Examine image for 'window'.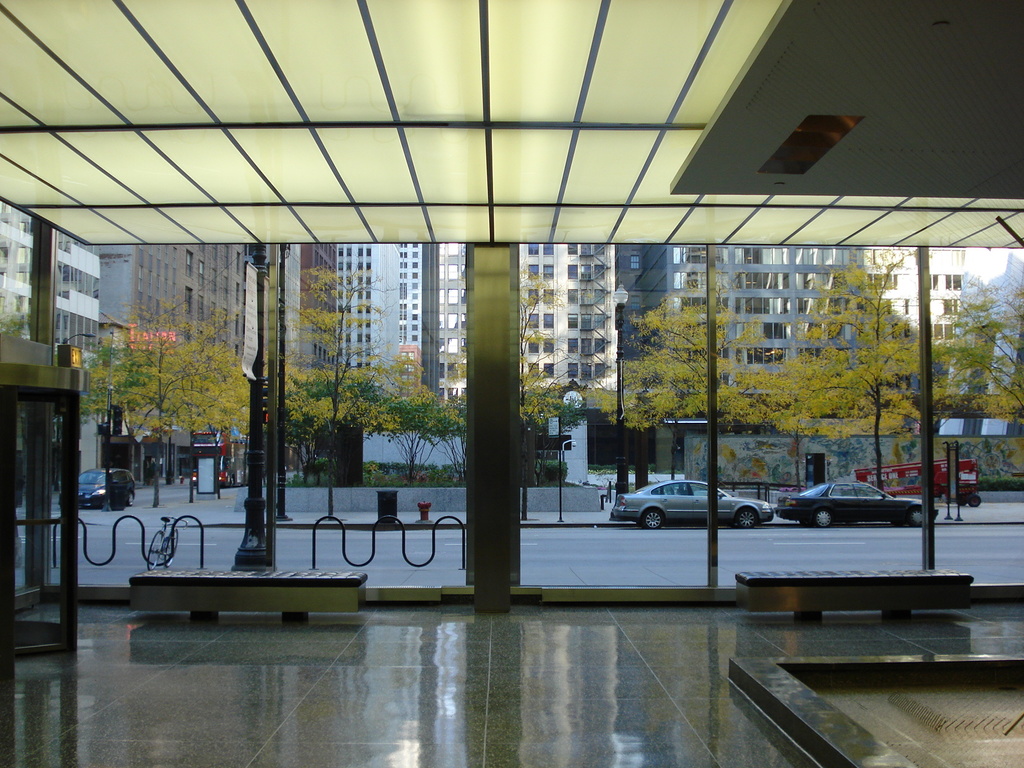
Examination result: (568,312,577,332).
